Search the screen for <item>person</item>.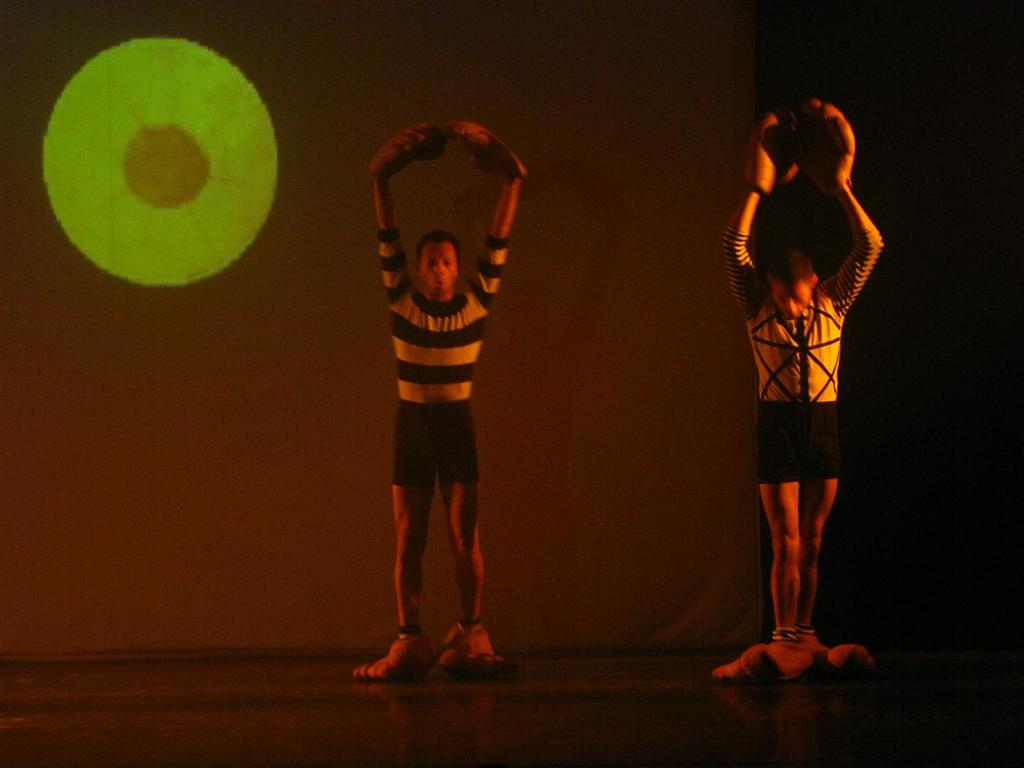
Found at [711, 92, 887, 695].
